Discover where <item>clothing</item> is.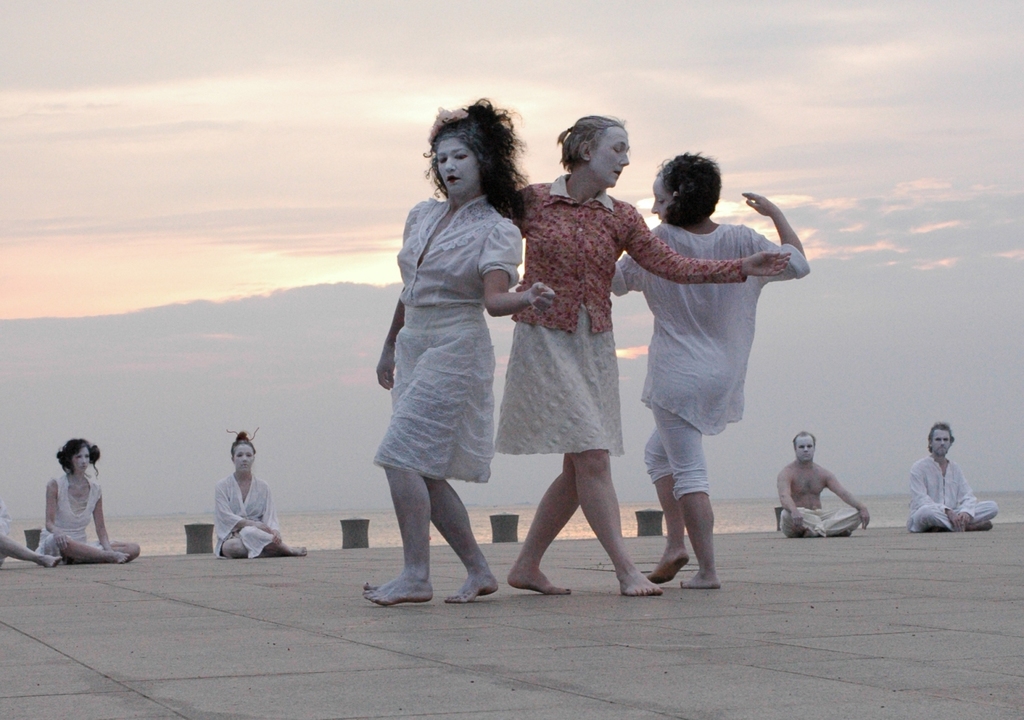
Discovered at (x1=210, y1=471, x2=280, y2=560).
